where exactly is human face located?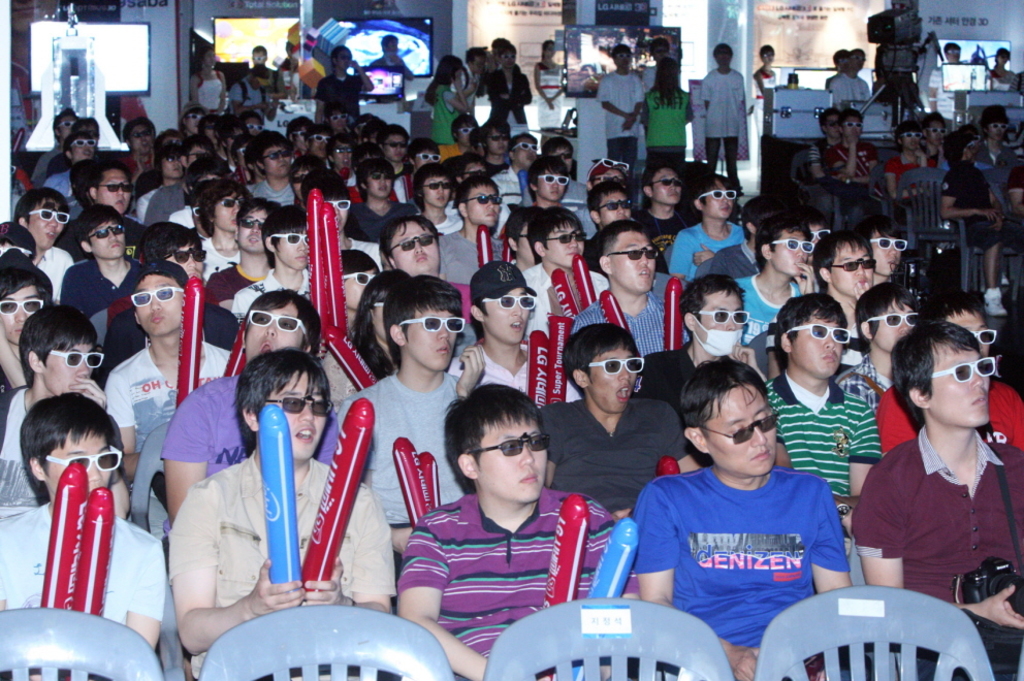
Its bounding box is (392, 221, 439, 277).
